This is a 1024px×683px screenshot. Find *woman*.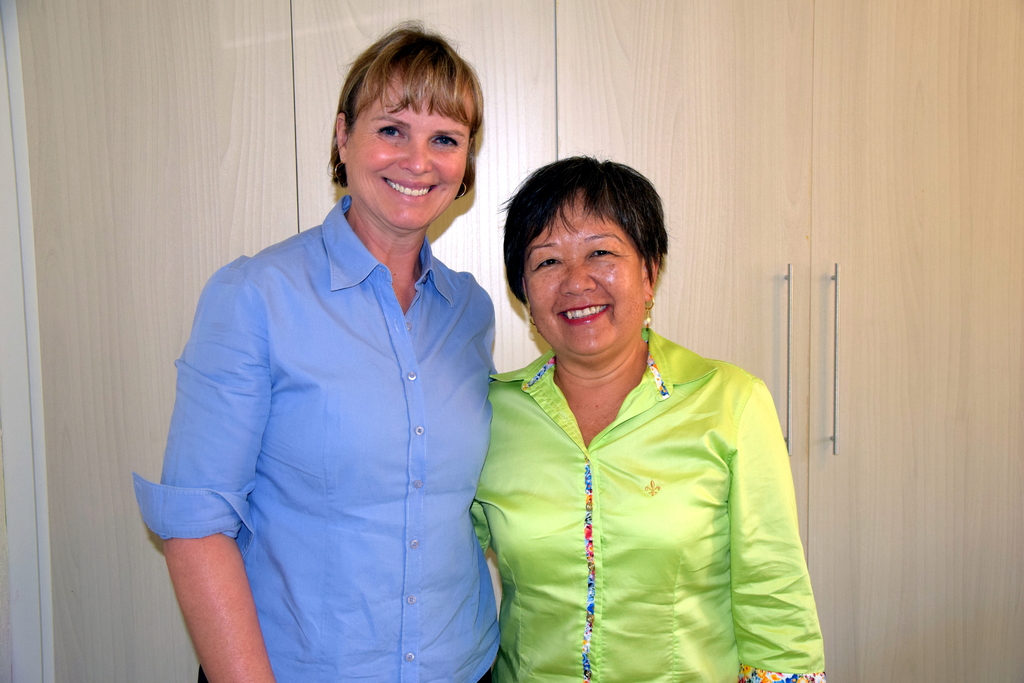
Bounding box: region(469, 154, 826, 682).
